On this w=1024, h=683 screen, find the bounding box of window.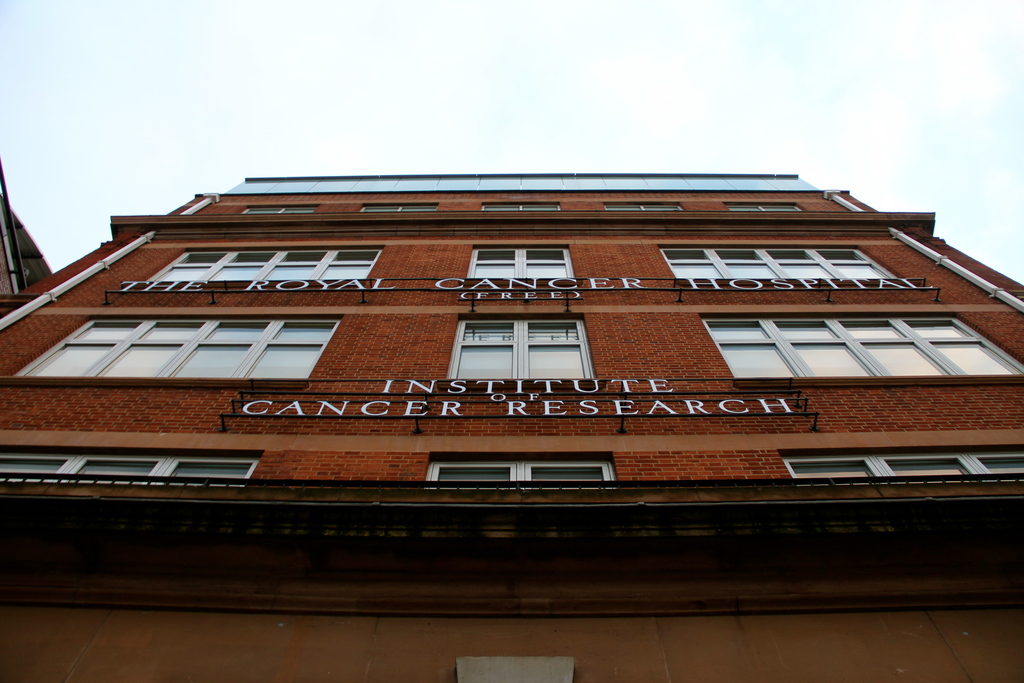
Bounding box: pyautogui.locateOnScreen(654, 239, 908, 289).
